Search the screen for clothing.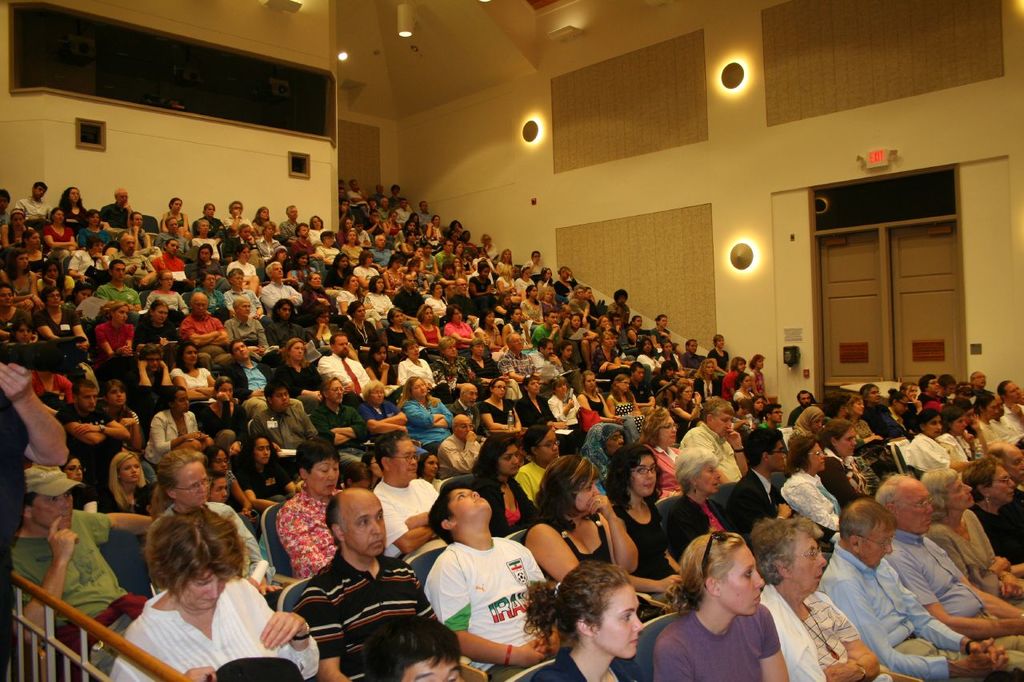
Found at bbox(259, 404, 318, 455).
